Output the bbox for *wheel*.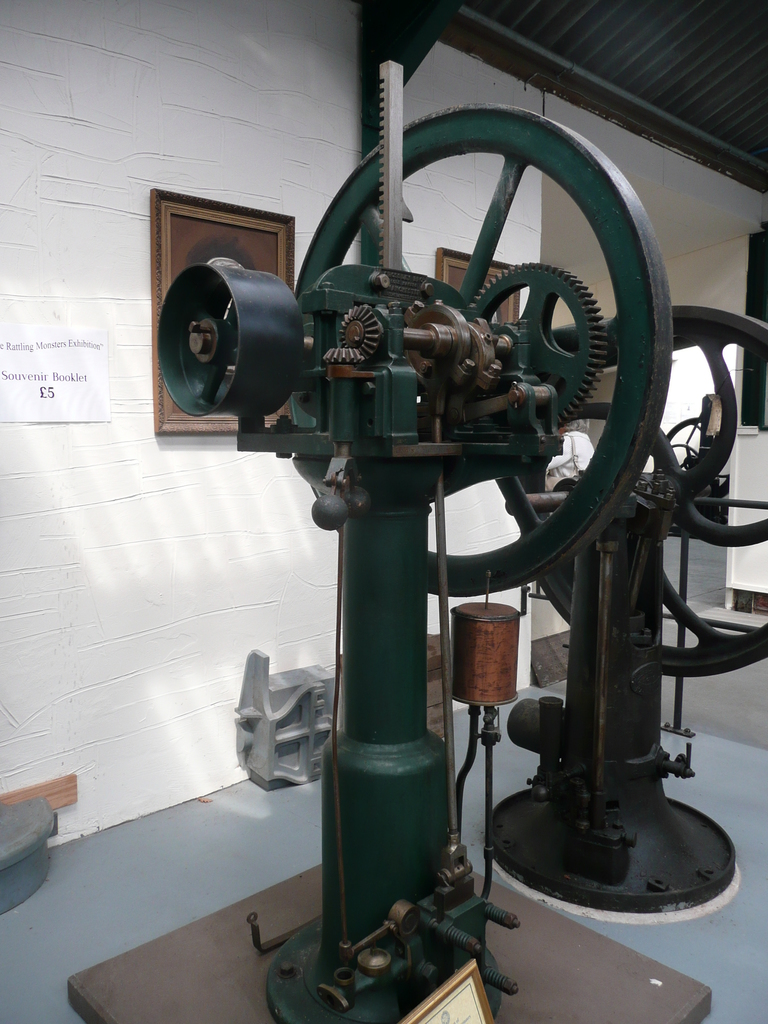
539,300,767,689.
